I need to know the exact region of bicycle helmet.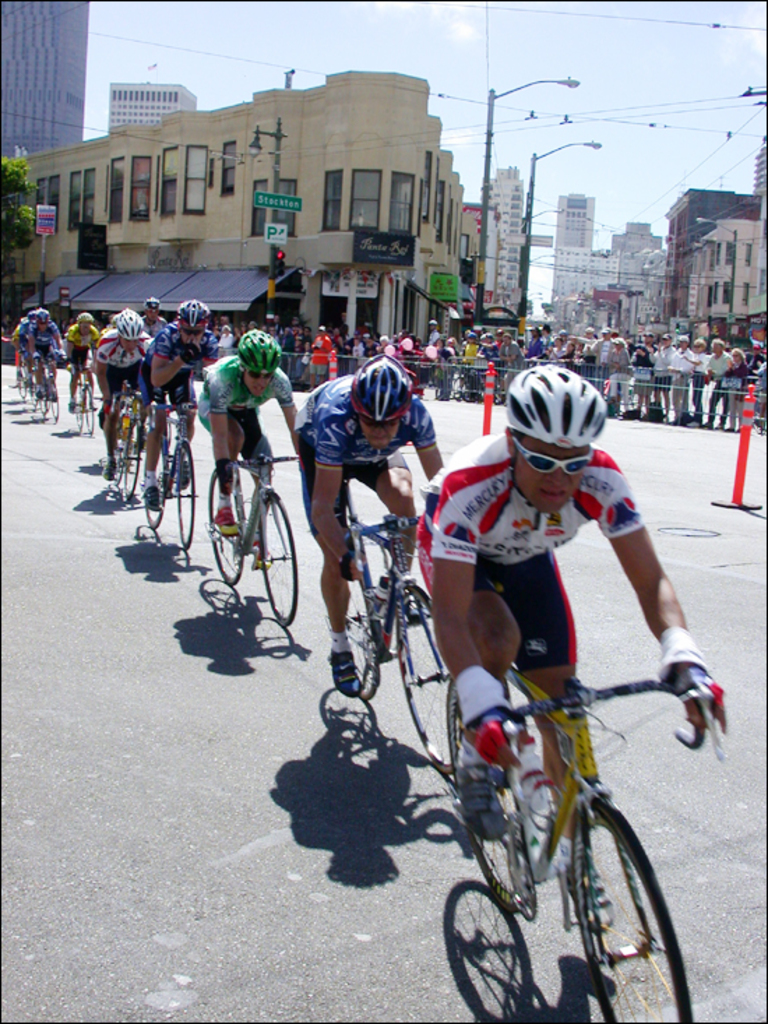
Region: x1=507, y1=367, x2=605, y2=448.
